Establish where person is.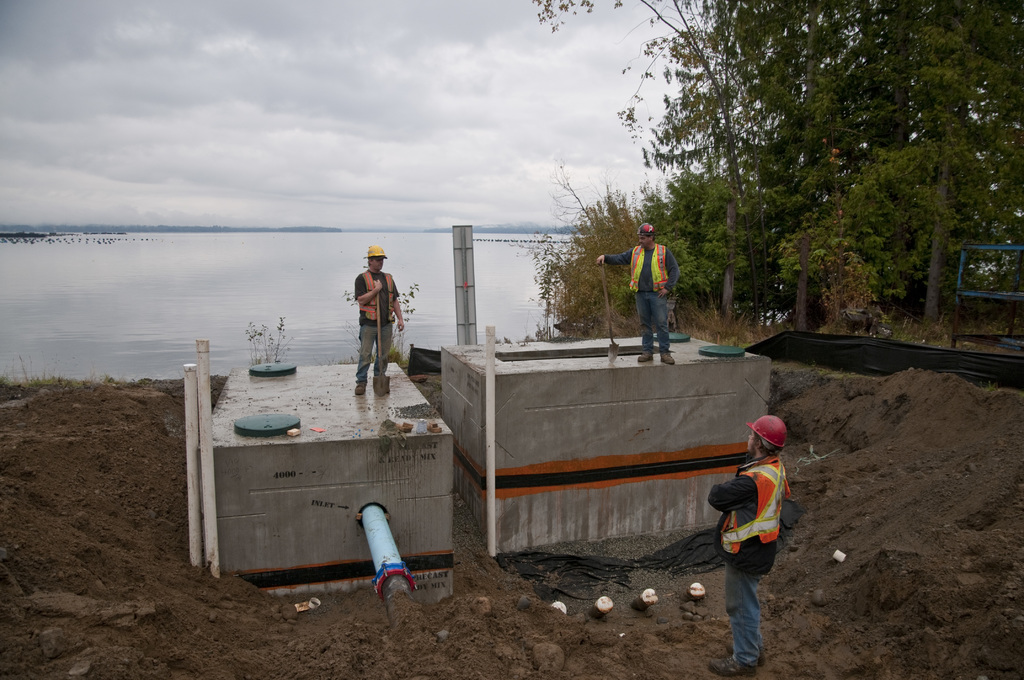
Established at l=707, t=413, r=788, b=679.
